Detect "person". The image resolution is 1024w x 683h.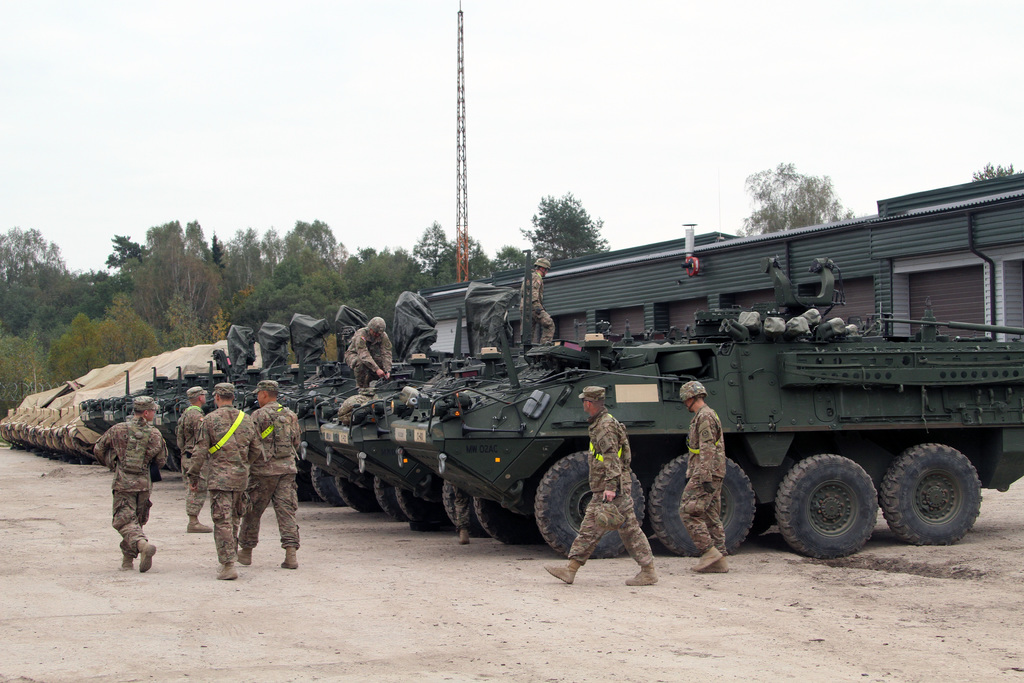
locate(189, 383, 263, 582).
